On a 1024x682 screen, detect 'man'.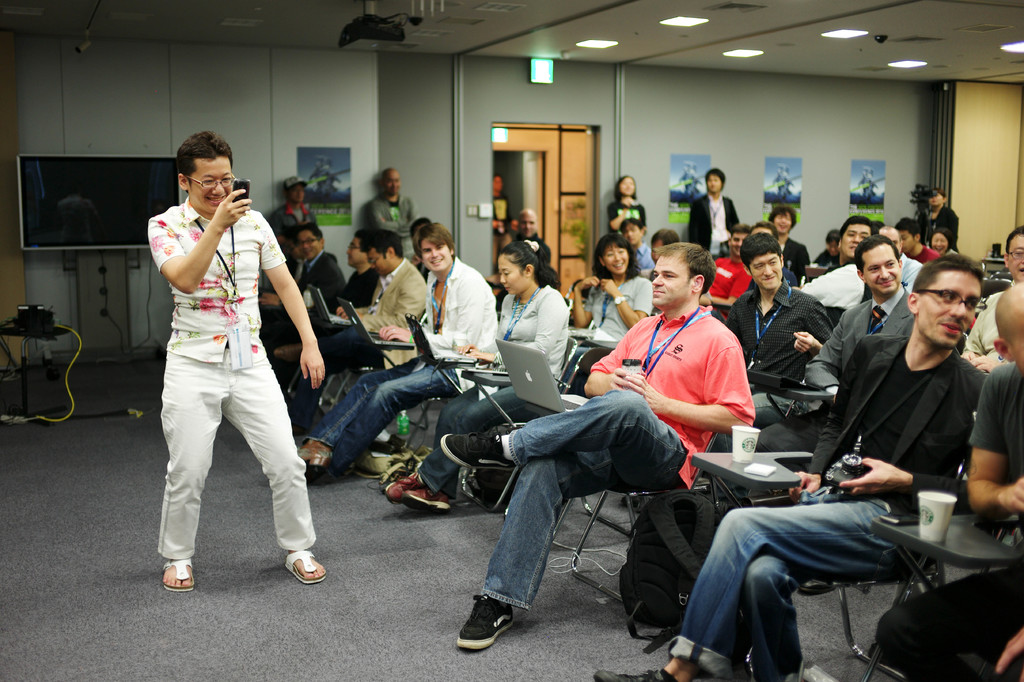
pyautogui.locateOnScreen(755, 234, 917, 457).
